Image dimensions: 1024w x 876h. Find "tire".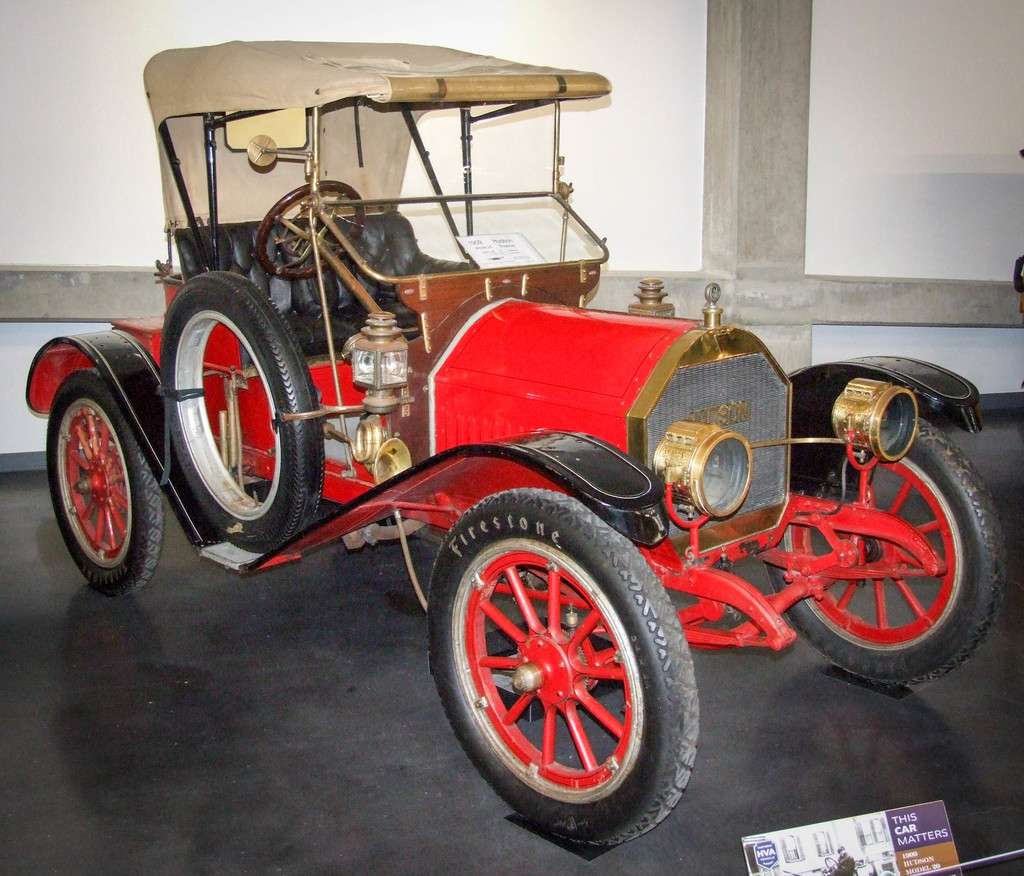
bbox=(761, 414, 1009, 691).
